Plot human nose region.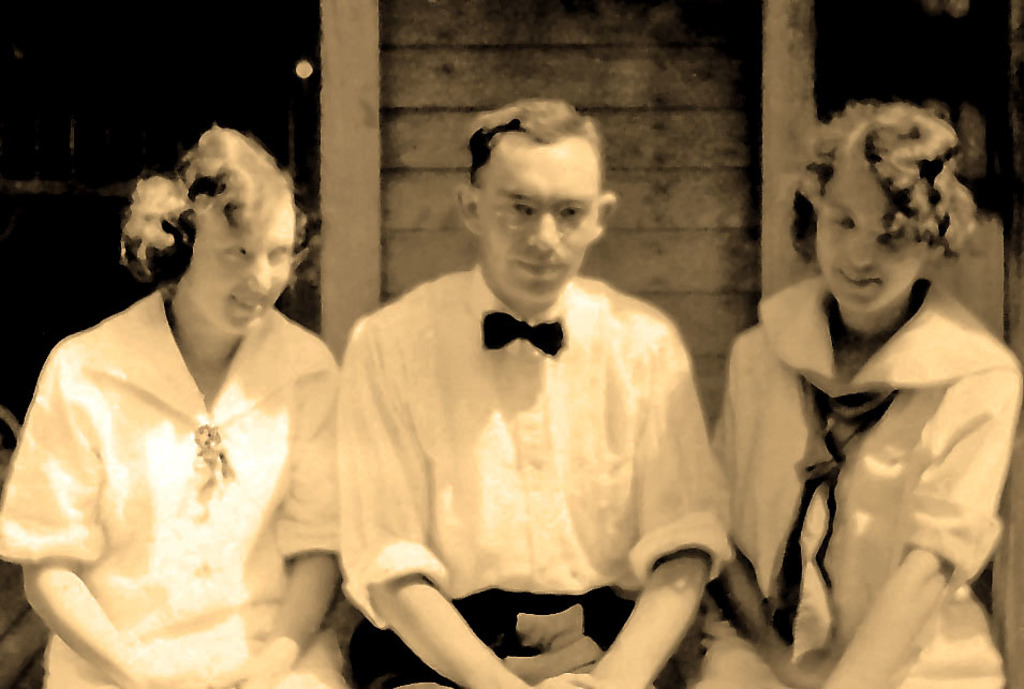
Plotted at (x1=243, y1=252, x2=270, y2=290).
